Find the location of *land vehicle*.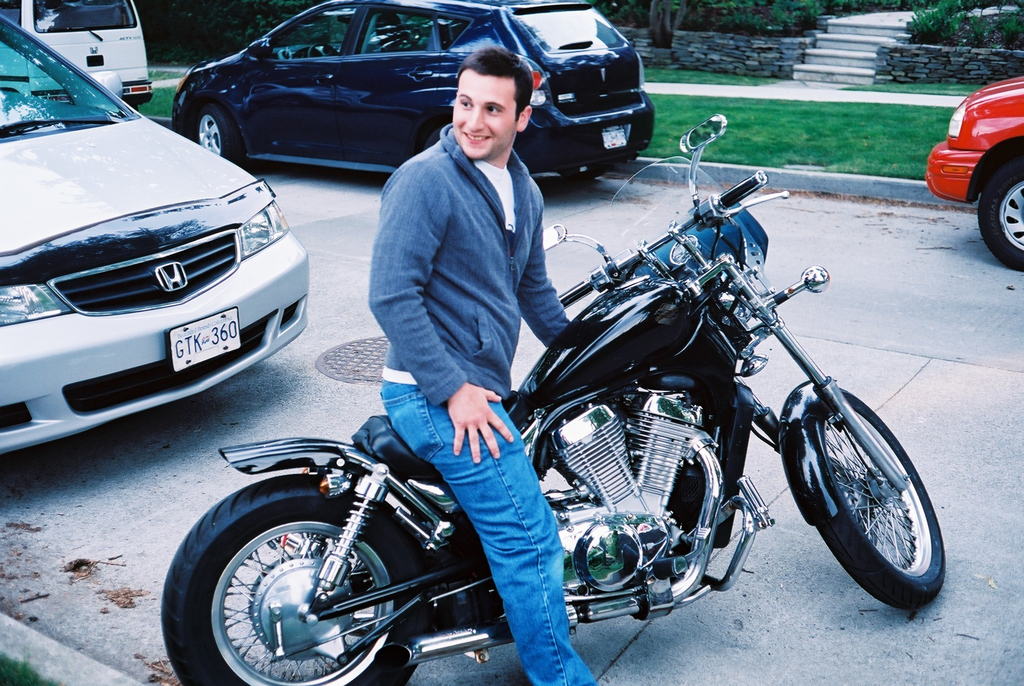
Location: Rect(0, 12, 309, 461).
